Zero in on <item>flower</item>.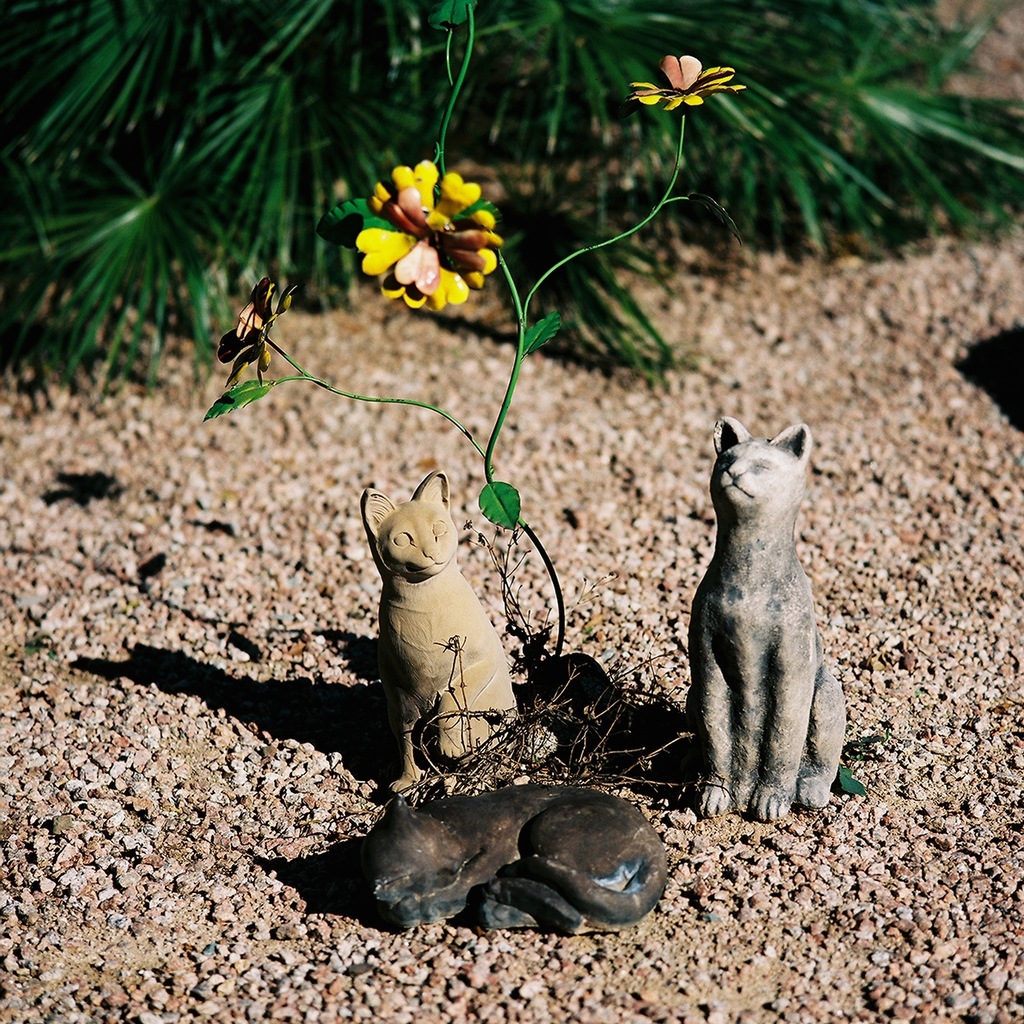
Zeroed in: bbox=(355, 162, 499, 315).
